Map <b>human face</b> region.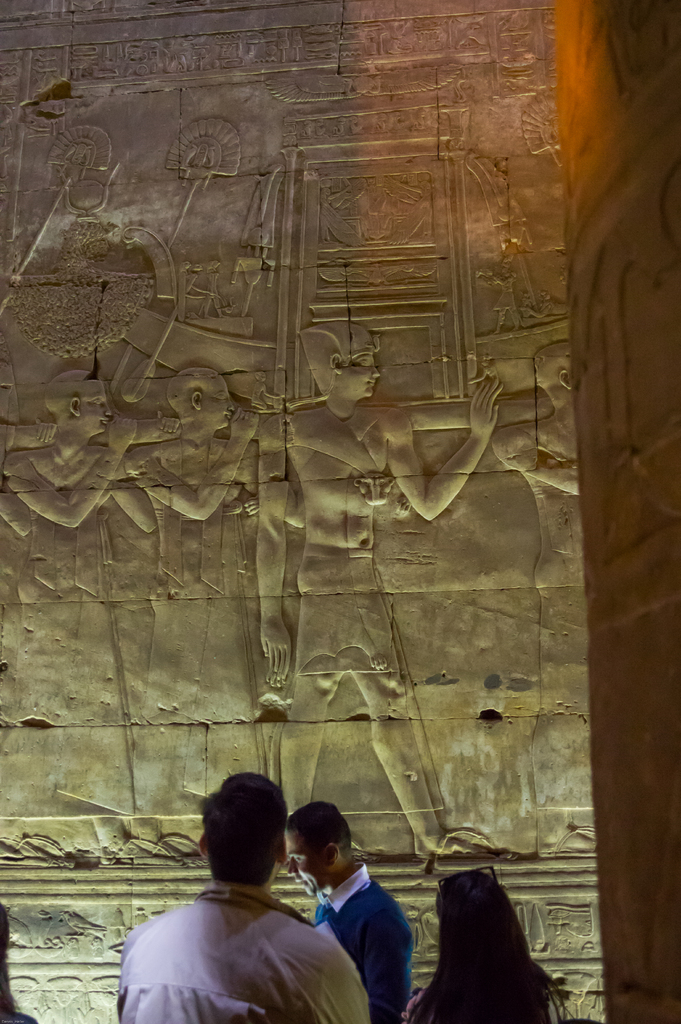
Mapped to 80 391 111 431.
